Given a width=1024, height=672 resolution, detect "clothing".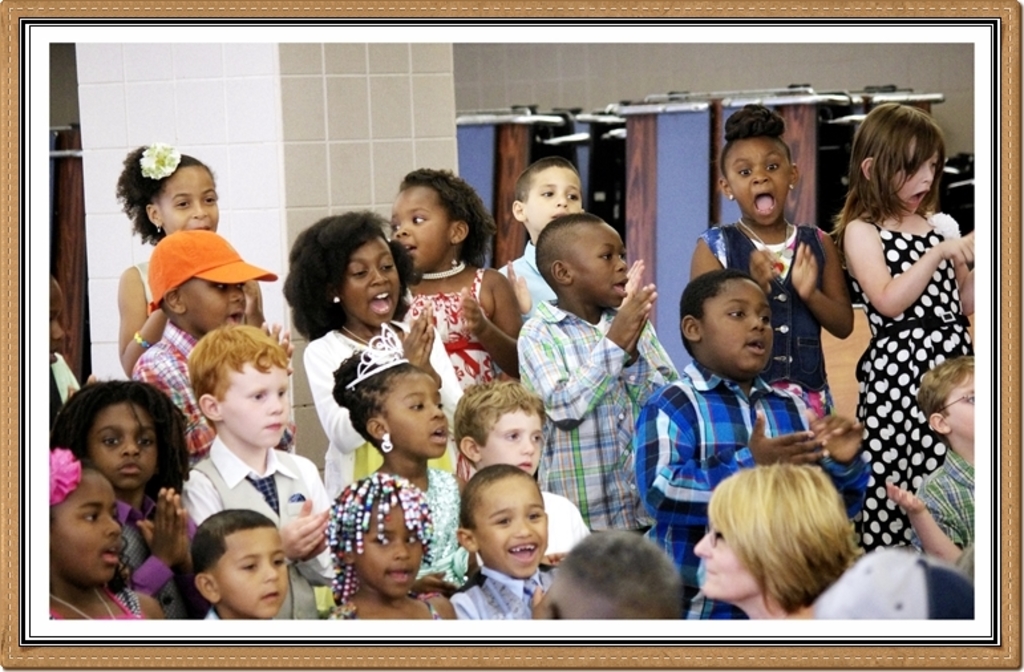
box(525, 299, 685, 531).
